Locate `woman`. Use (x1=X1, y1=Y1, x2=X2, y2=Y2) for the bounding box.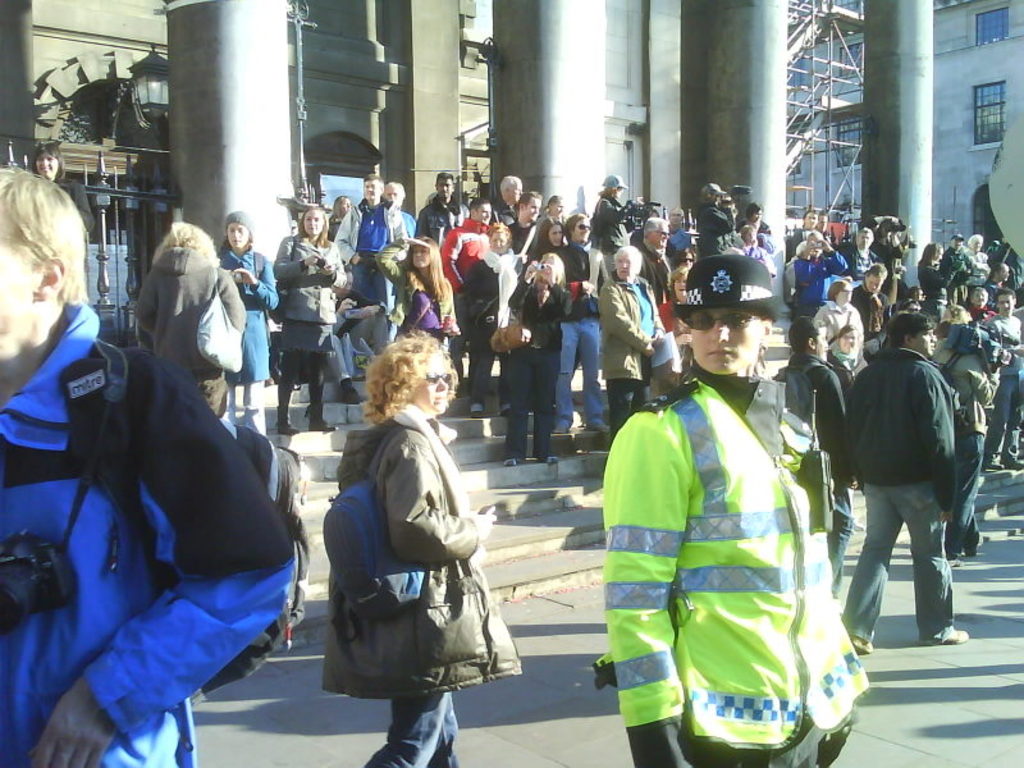
(x1=814, y1=278, x2=865, y2=348).
